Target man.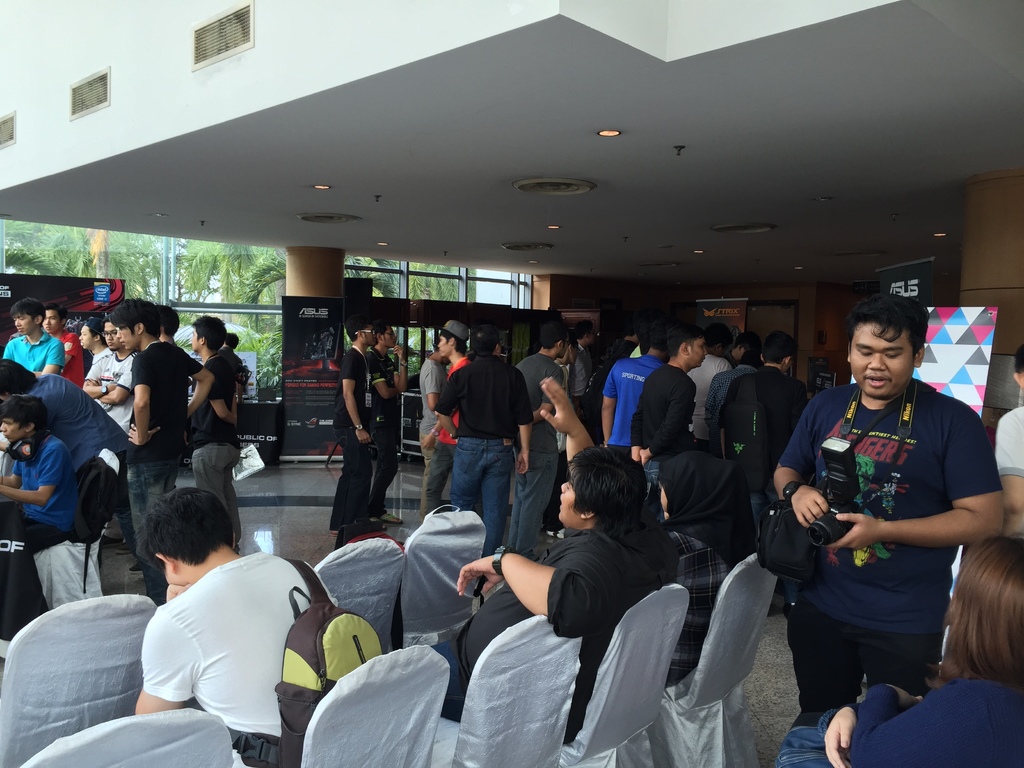
Target region: x1=990 y1=341 x2=1023 y2=540.
